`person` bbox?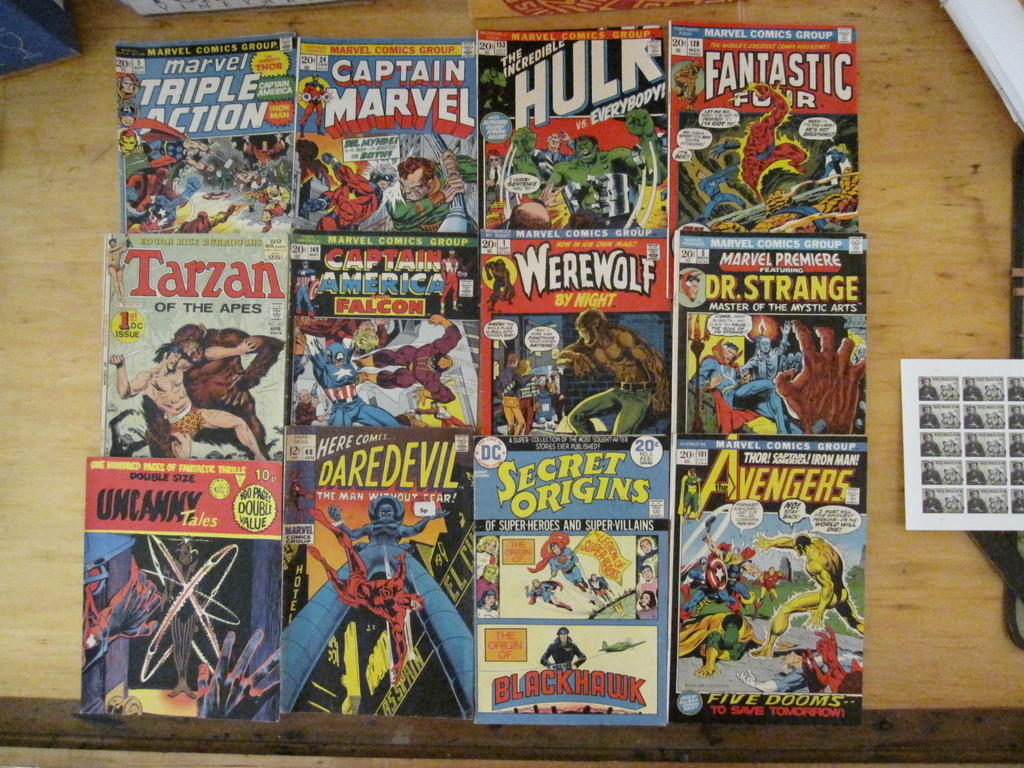
pyautogui.locateOnScreen(676, 61, 703, 113)
